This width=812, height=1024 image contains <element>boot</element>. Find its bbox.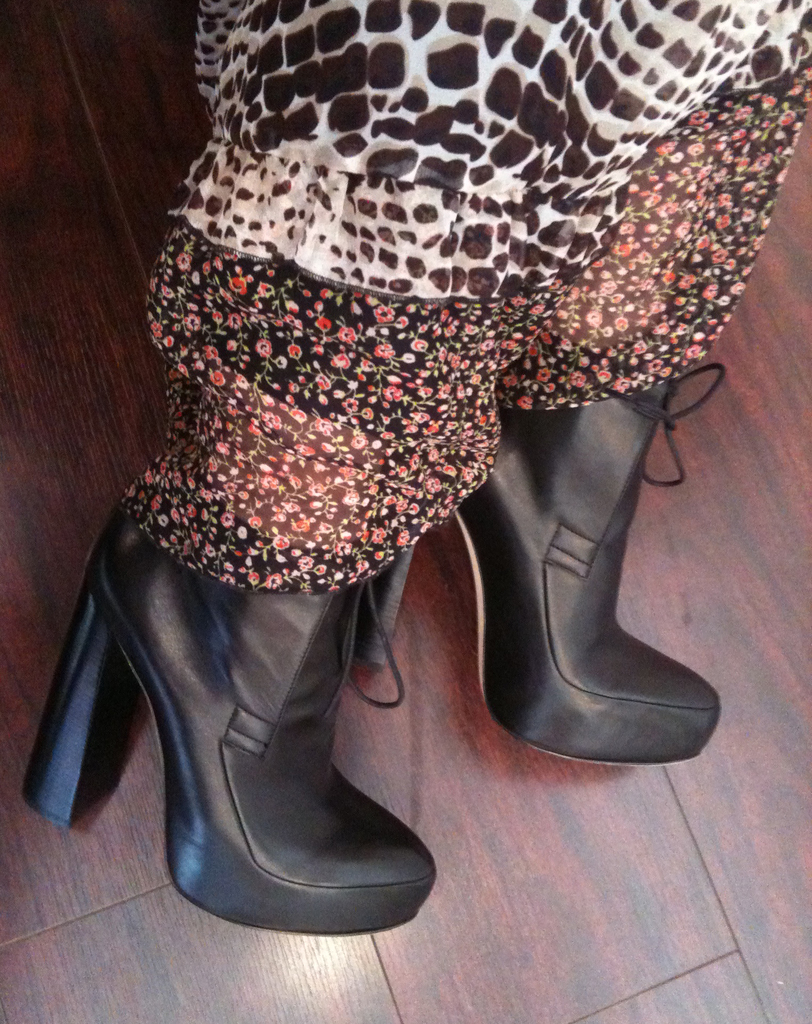
[left=422, top=327, right=726, bottom=756].
